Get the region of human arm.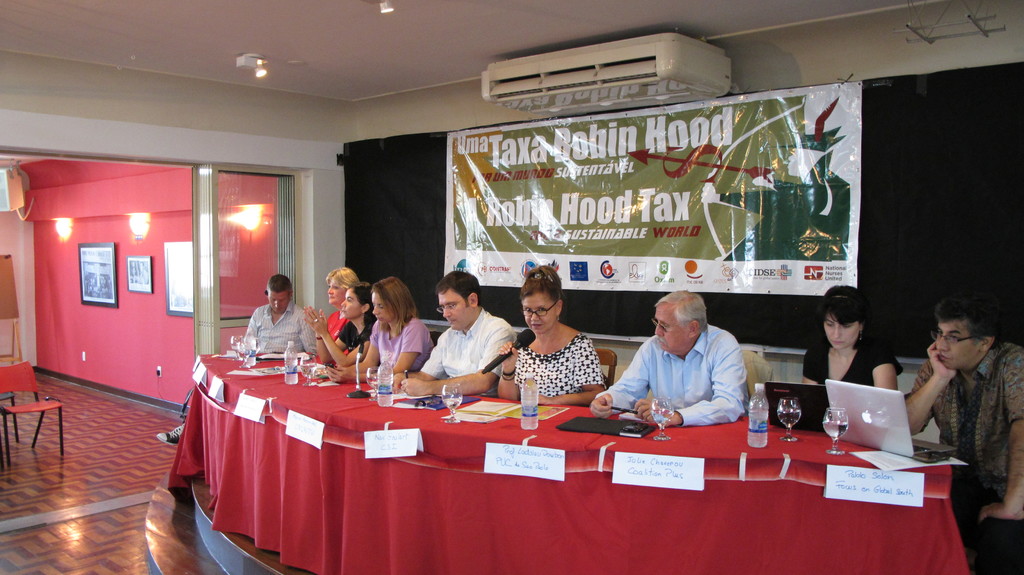
(x1=302, y1=304, x2=327, y2=364).
